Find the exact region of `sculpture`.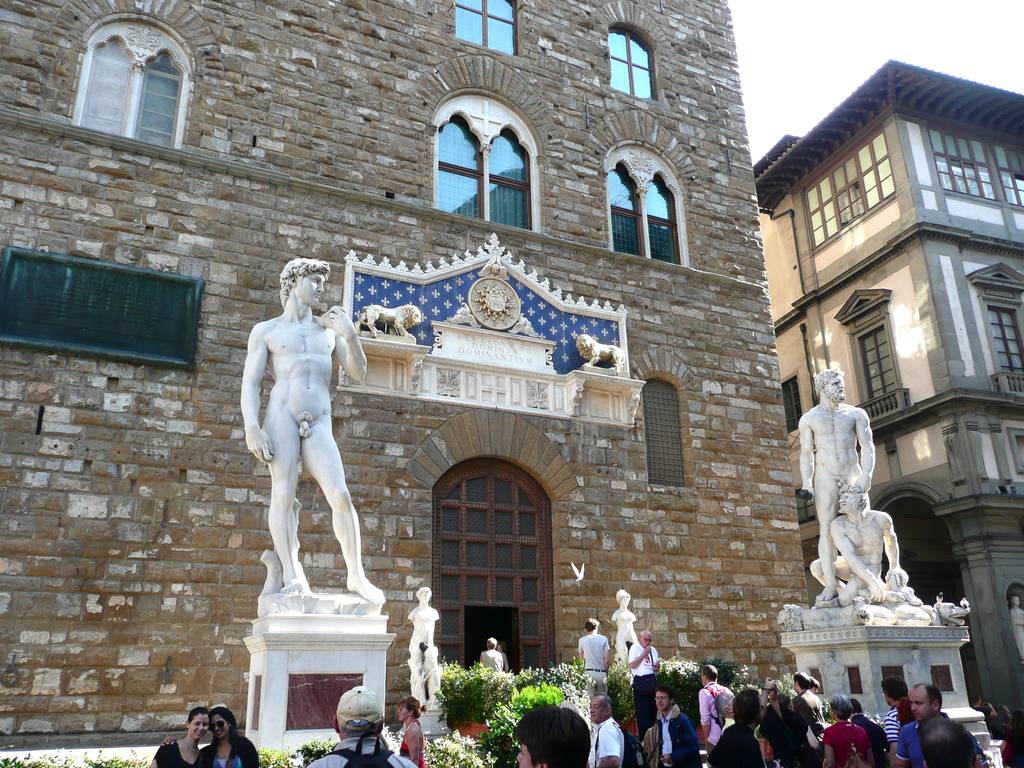
Exact region: rect(407, 588, 447, 708).
